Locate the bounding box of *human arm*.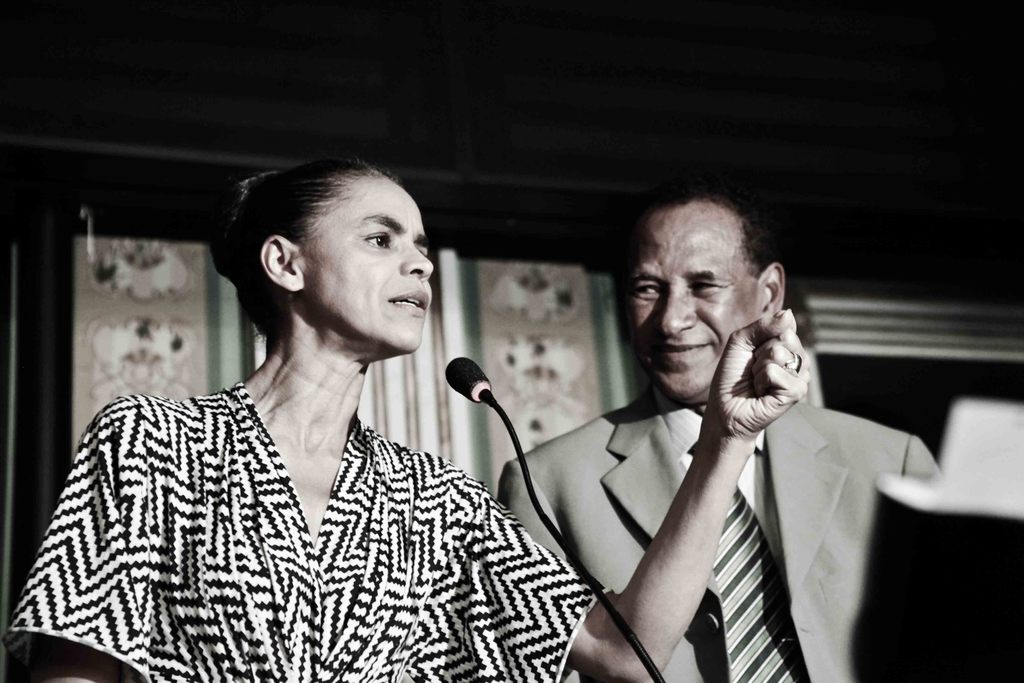
Bounding box: region(902, 436, 939, 480).
